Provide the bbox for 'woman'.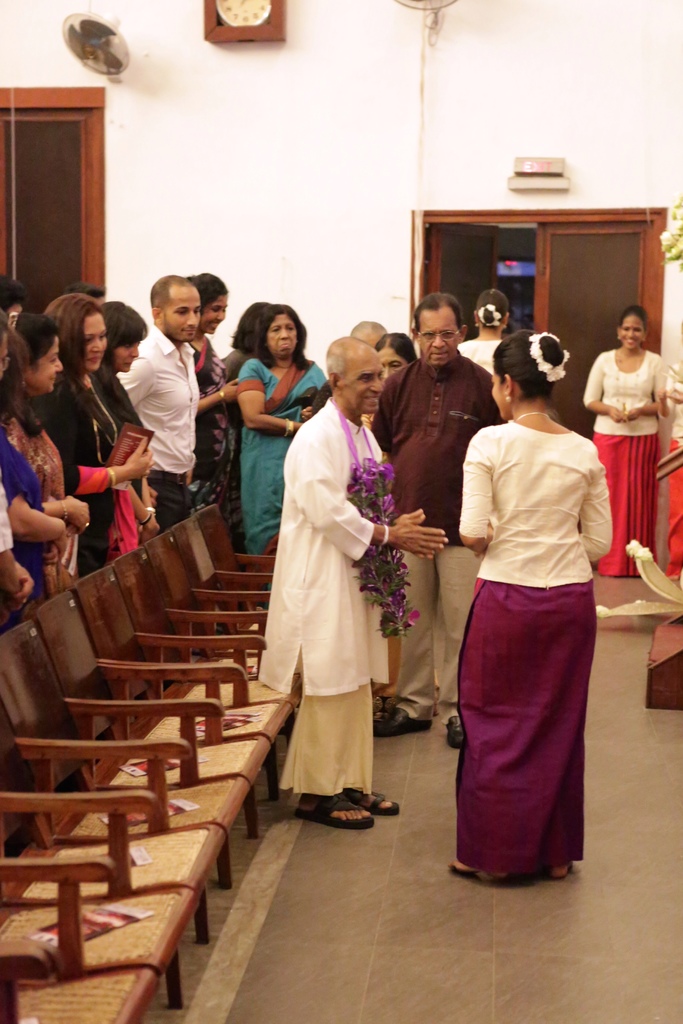
<bbox>578, 304, 664, 576</bbox>.
